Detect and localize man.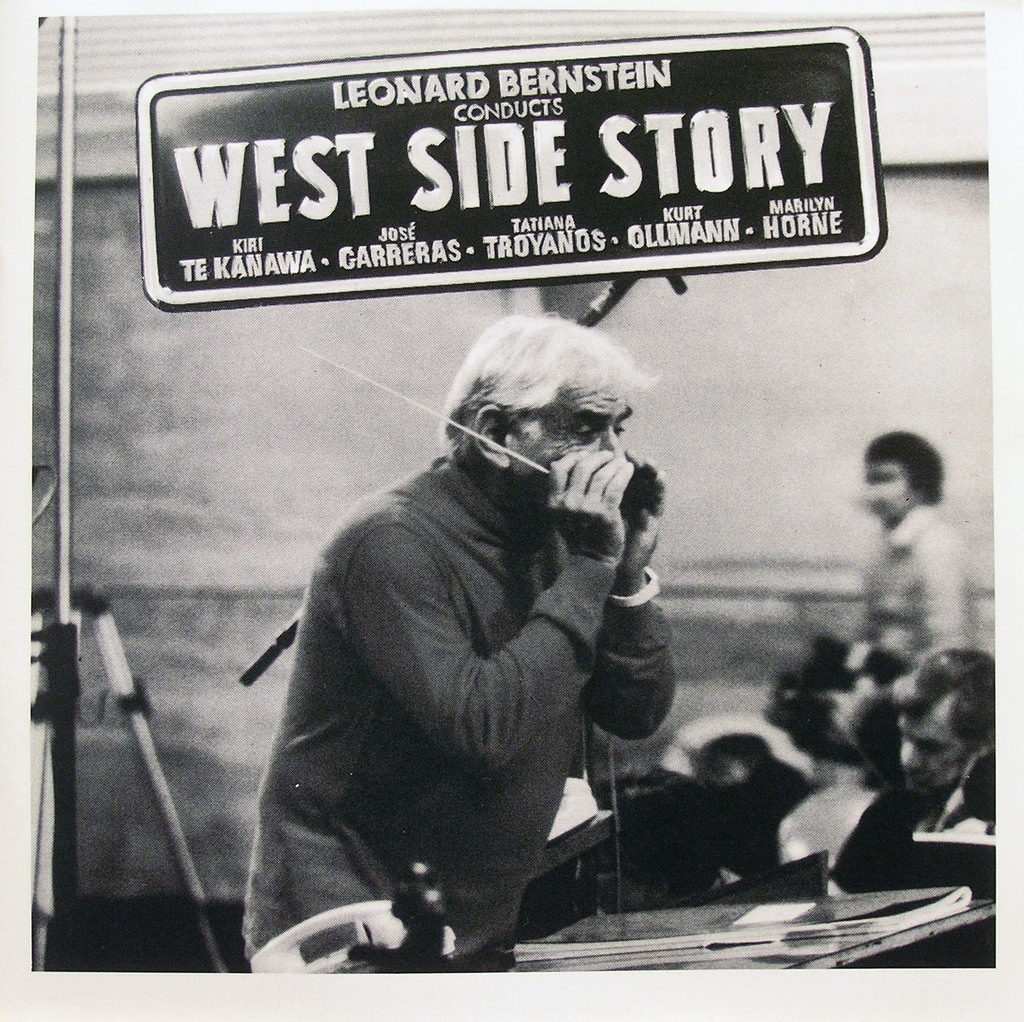
Localized at bbox=(830, 649, 997, 970).
